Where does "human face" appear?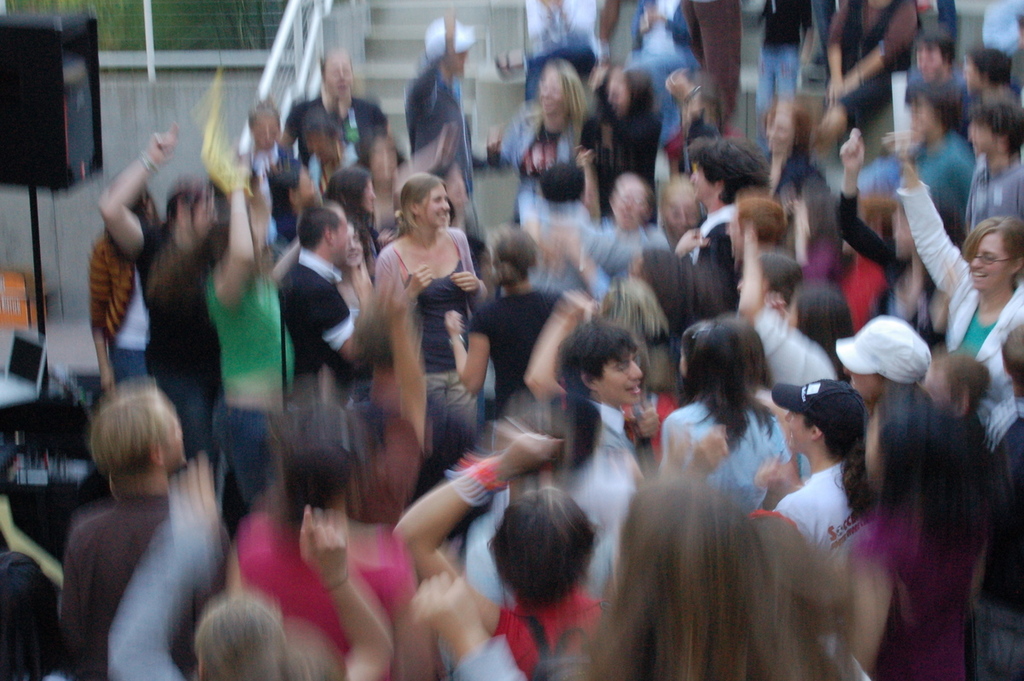
Appears at 423:183:449:228.
